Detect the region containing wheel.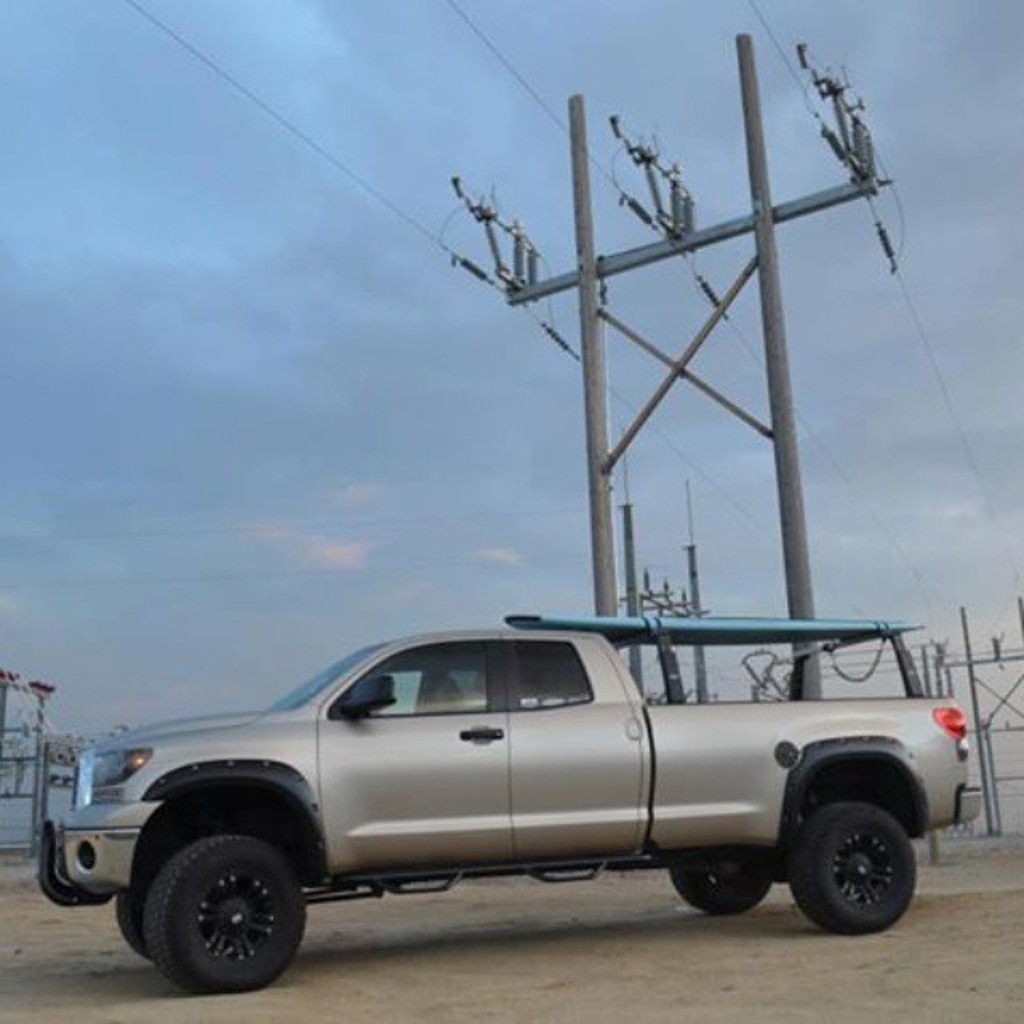
[left=667, top=854, right=781, bottom=920].
